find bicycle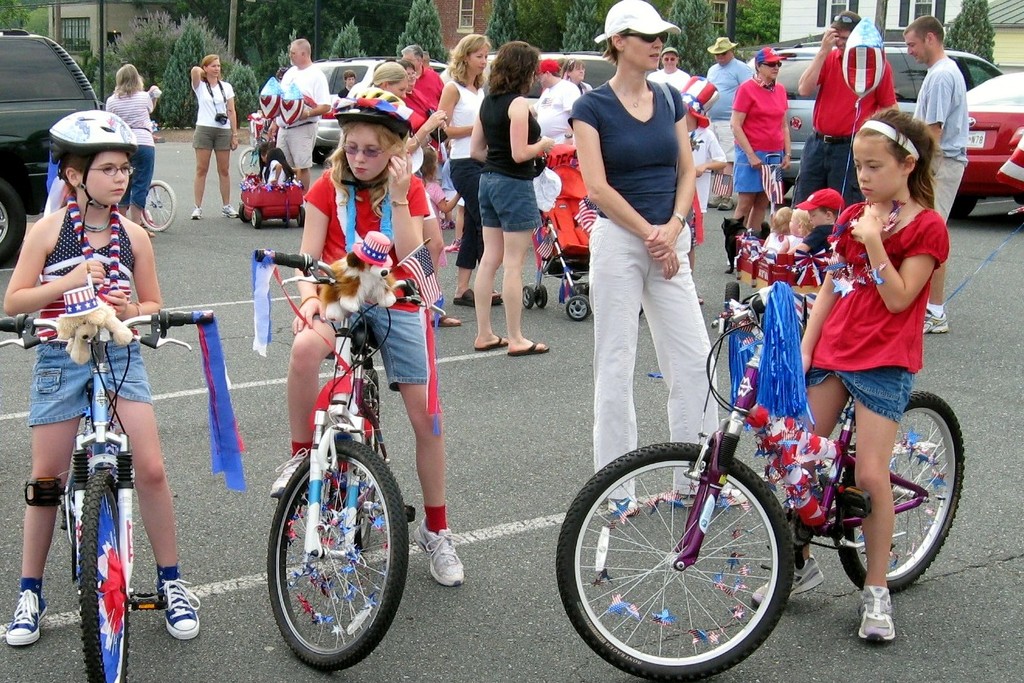
(left=0, top=310, right=218, bottom=682)
